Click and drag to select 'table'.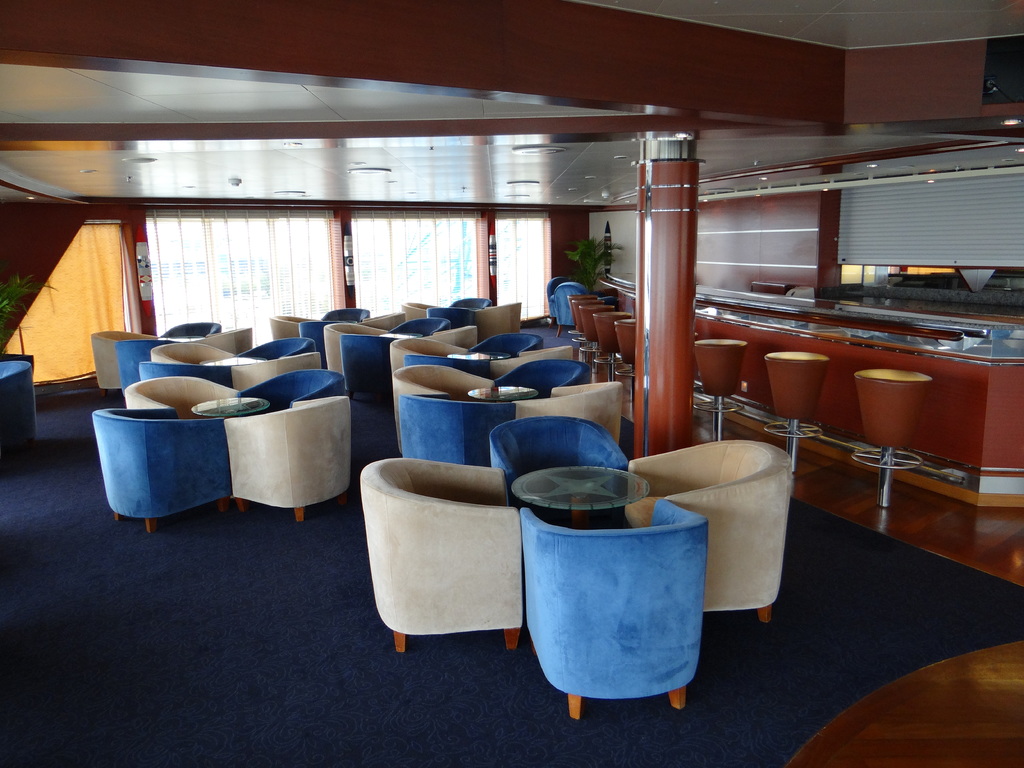
Selection: x1=158, y1=335, x2=204, y2=342.
